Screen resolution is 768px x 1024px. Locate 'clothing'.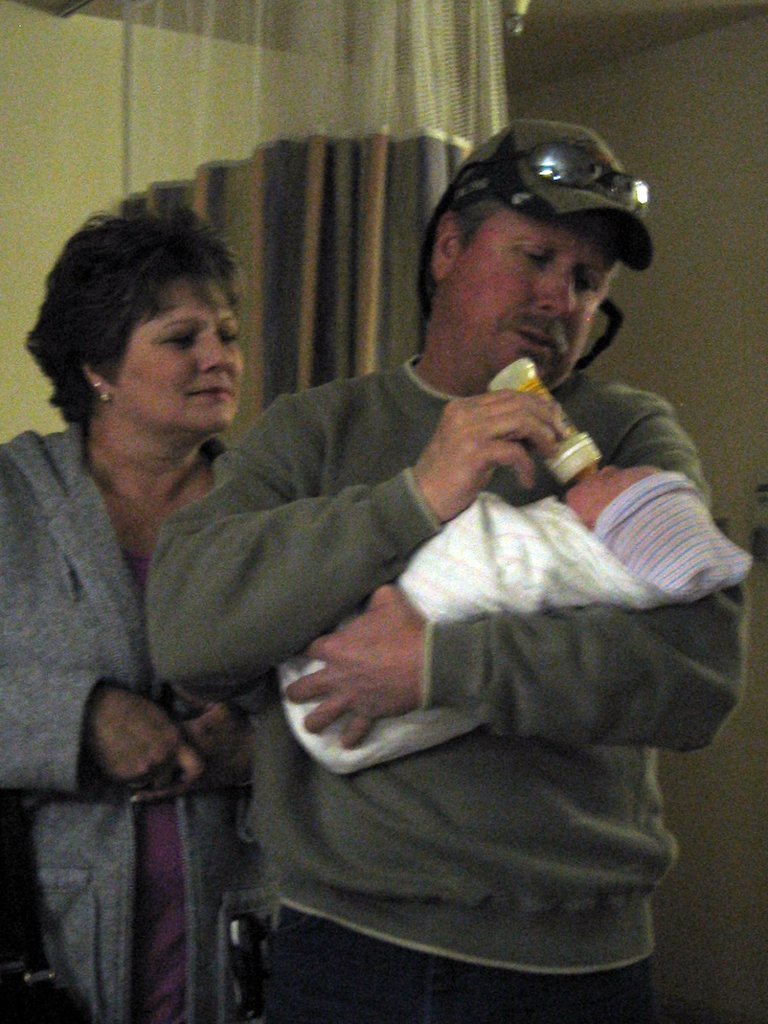
[592,458,754,610].
